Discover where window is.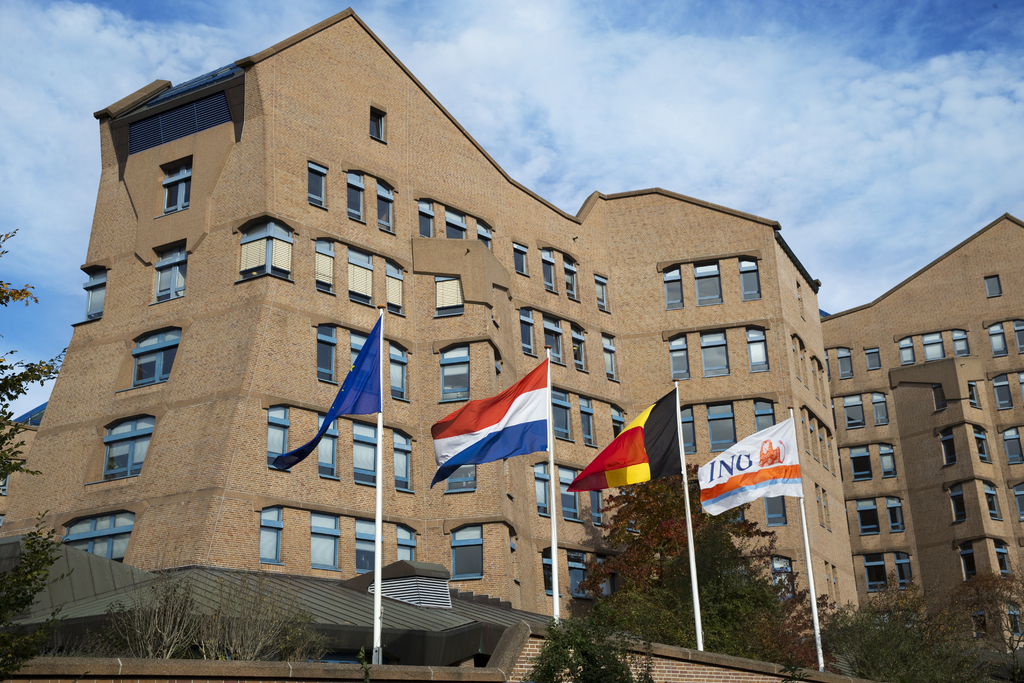
Discovered at (left=653, top=256, right=767, bottom=306).
